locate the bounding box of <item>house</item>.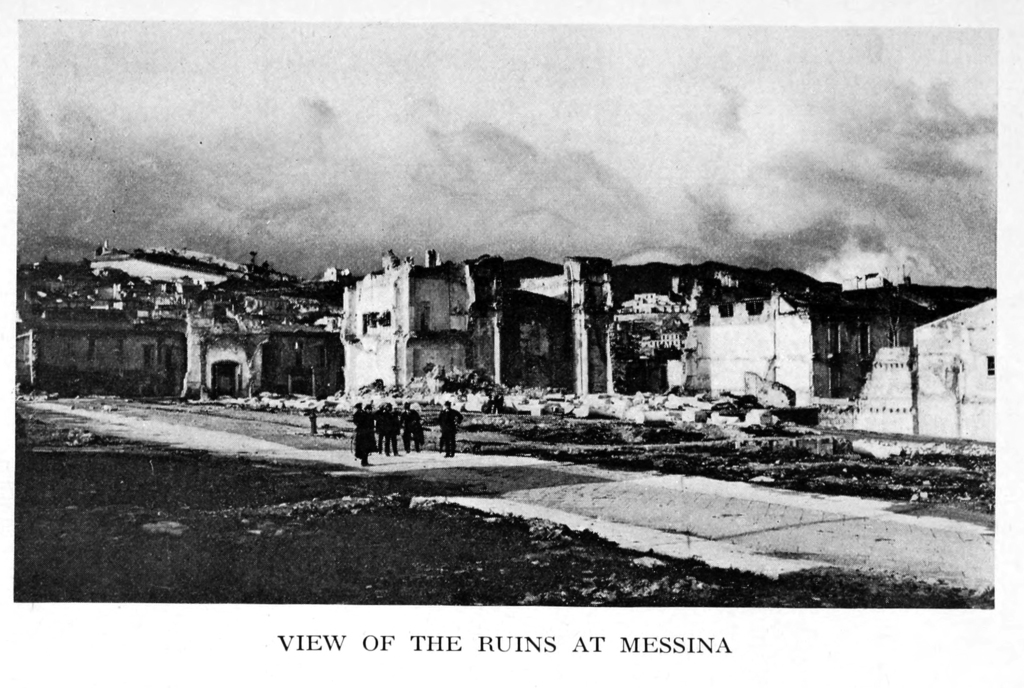
Bounding box: bbox=(911, 297, 996, 446).
